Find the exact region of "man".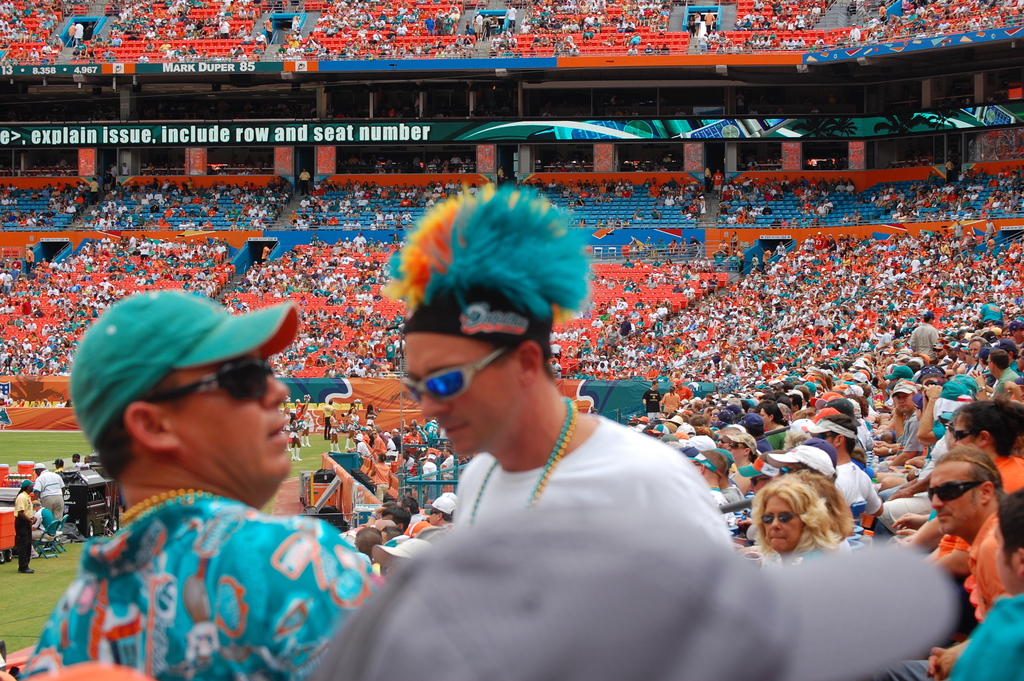
Exact region: (left=735, top=42, right=744, bottom=55).
